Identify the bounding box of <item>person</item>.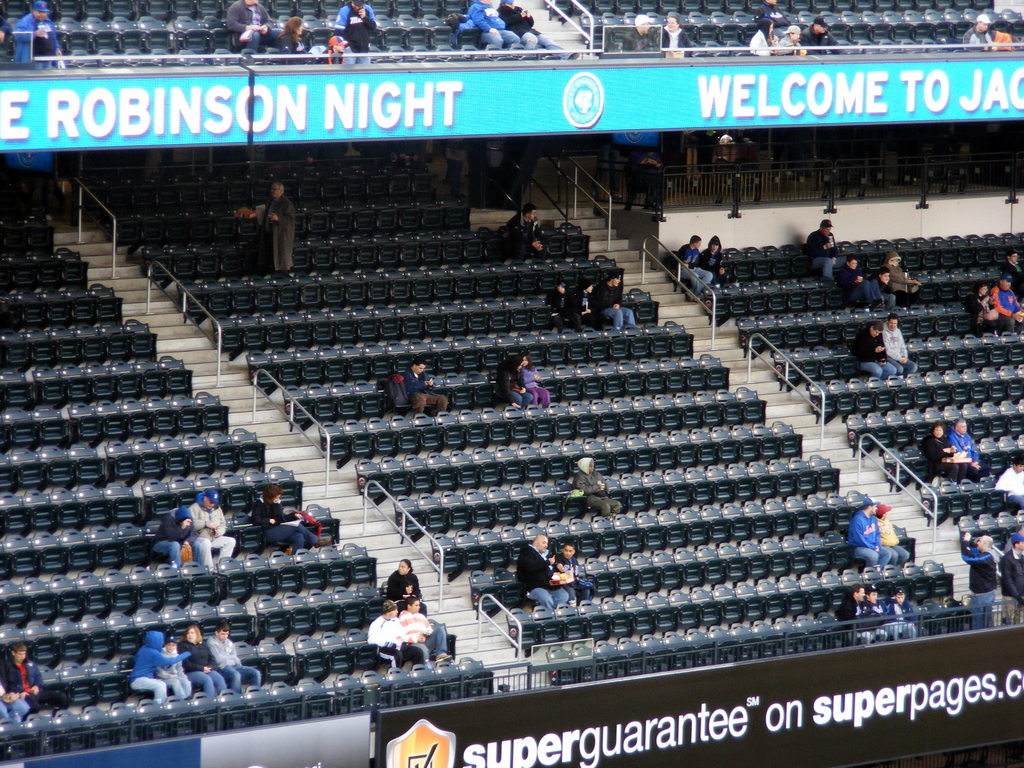
[left=2, top=641, right=50, bottom=709].
